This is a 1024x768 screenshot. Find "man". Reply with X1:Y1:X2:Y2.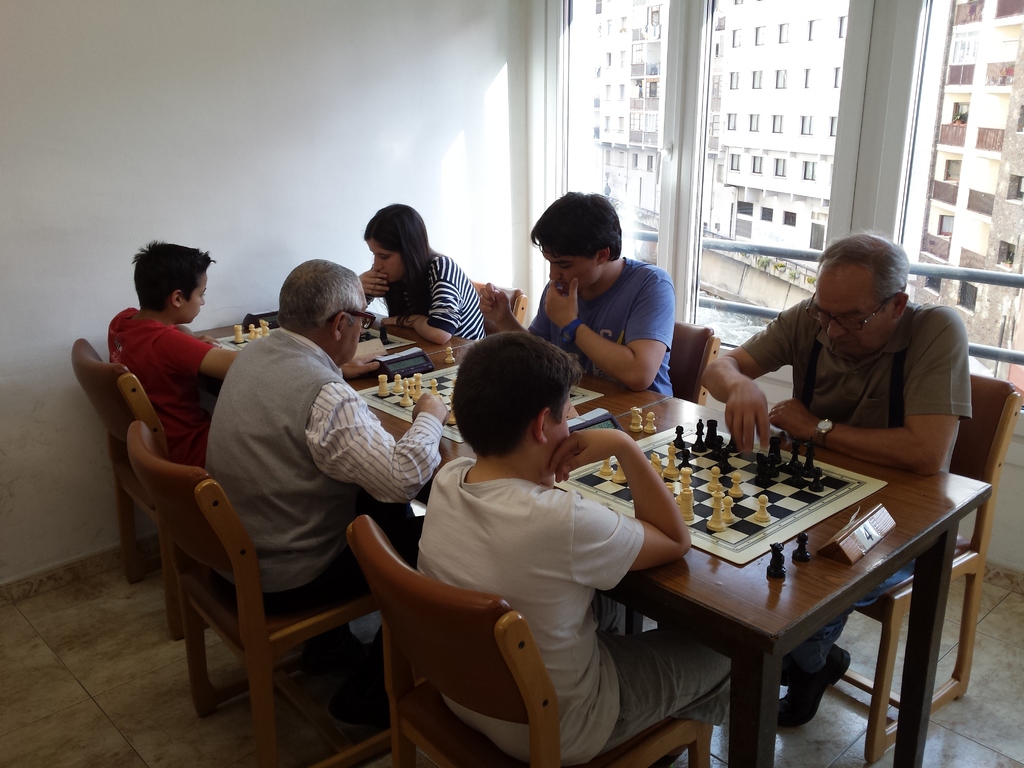
701:235:975:726.
